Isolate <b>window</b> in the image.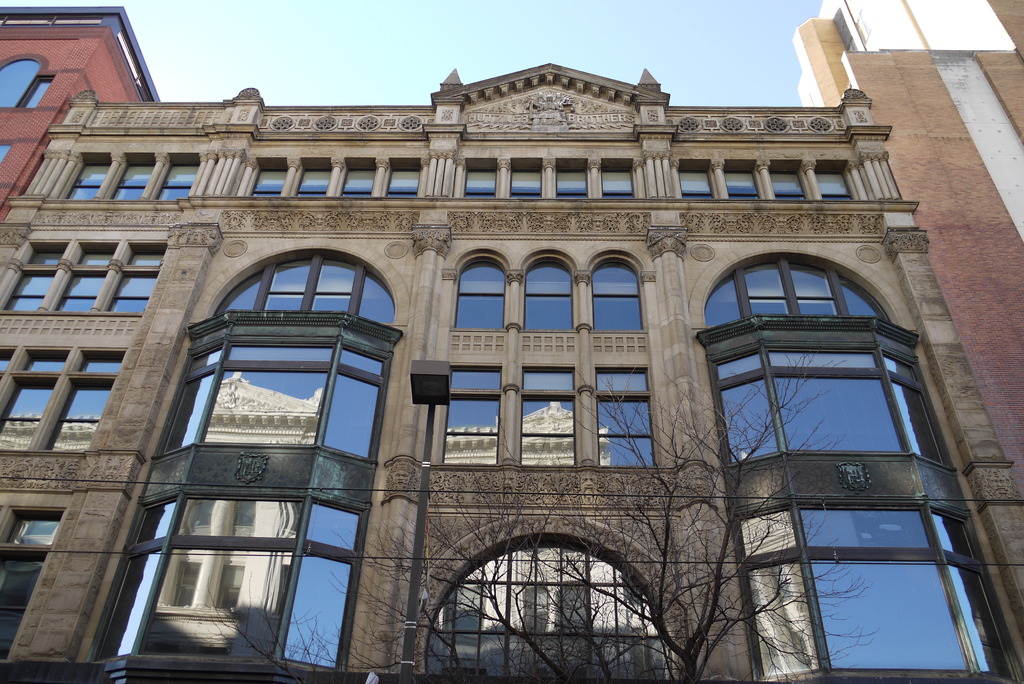
Isolated region: select_region(525, 368, 576, 466).
